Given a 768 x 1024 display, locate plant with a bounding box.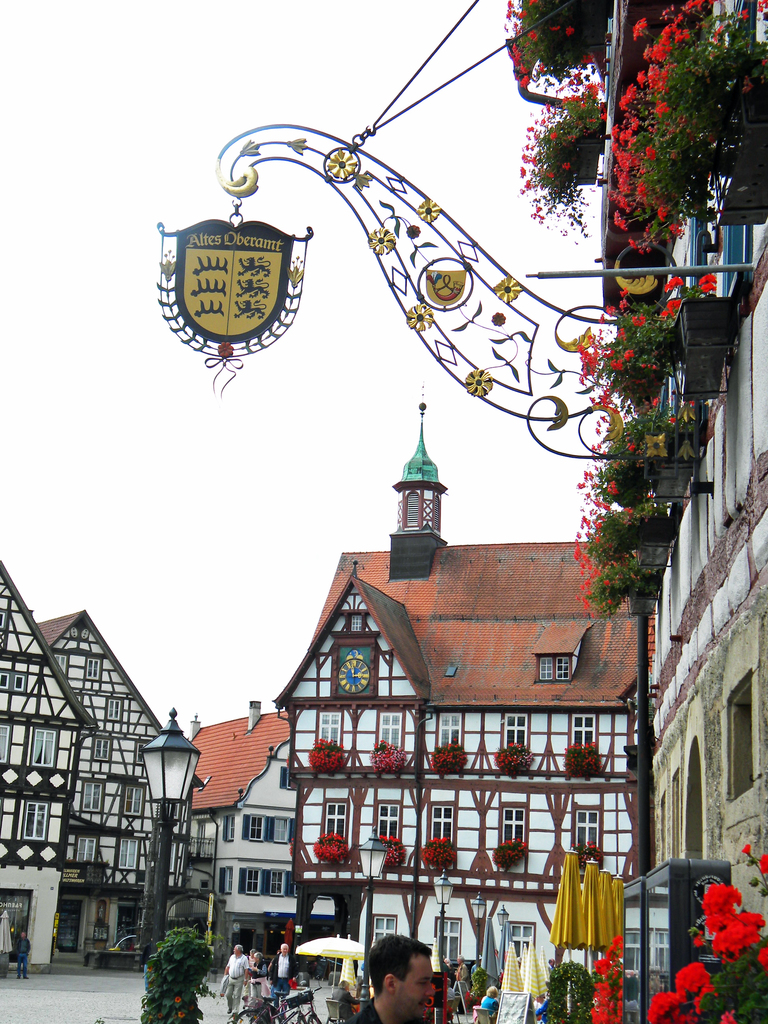
Located: <bbox>488, 739, 532, 772</bbox>.
